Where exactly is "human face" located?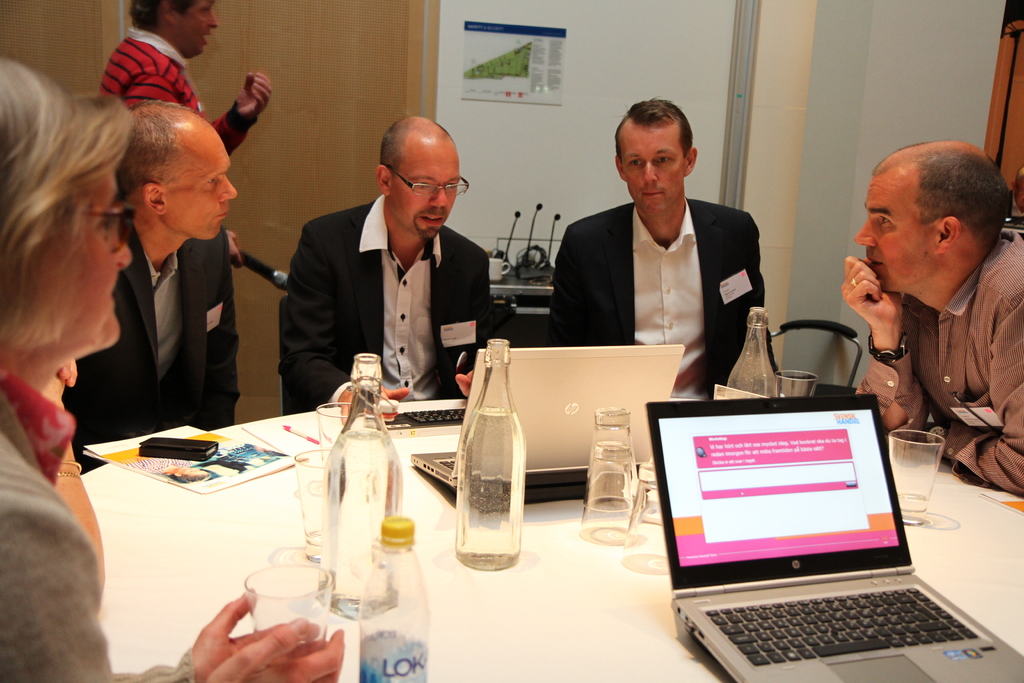
Its bounding box is crop(177, 0, 218, 55).
